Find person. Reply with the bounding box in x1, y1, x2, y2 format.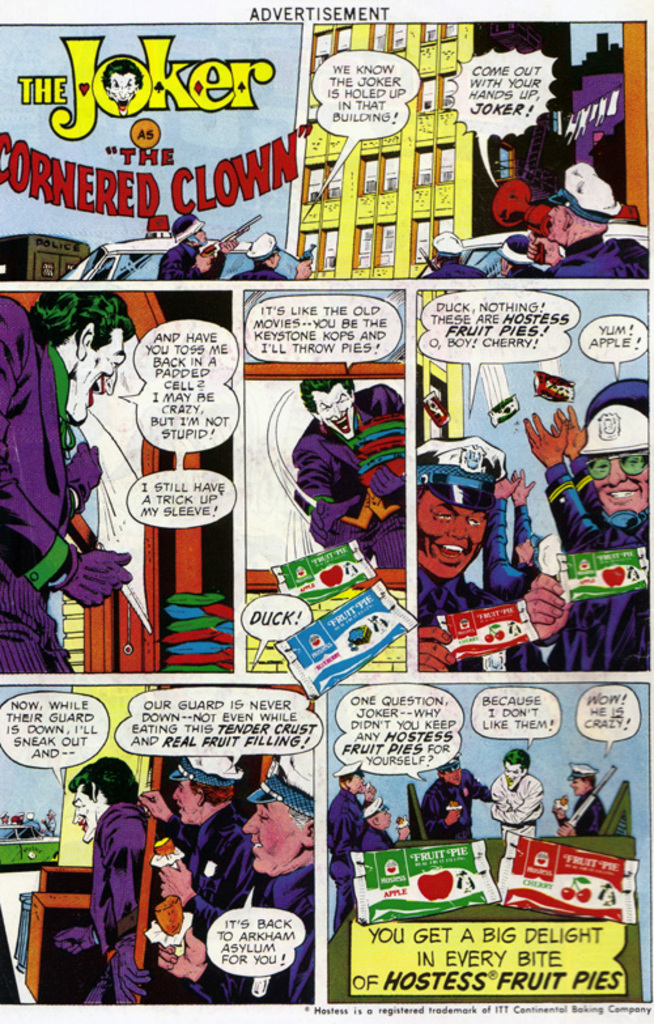
523, 371, 649, 676.
